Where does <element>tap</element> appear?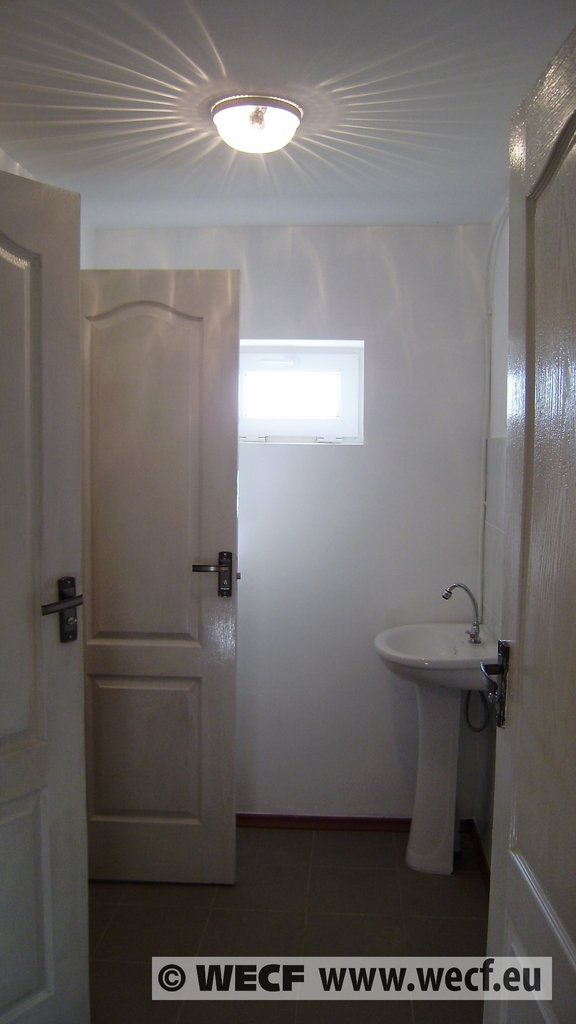
Appears at l=442, t=582, r=481, b=645.
